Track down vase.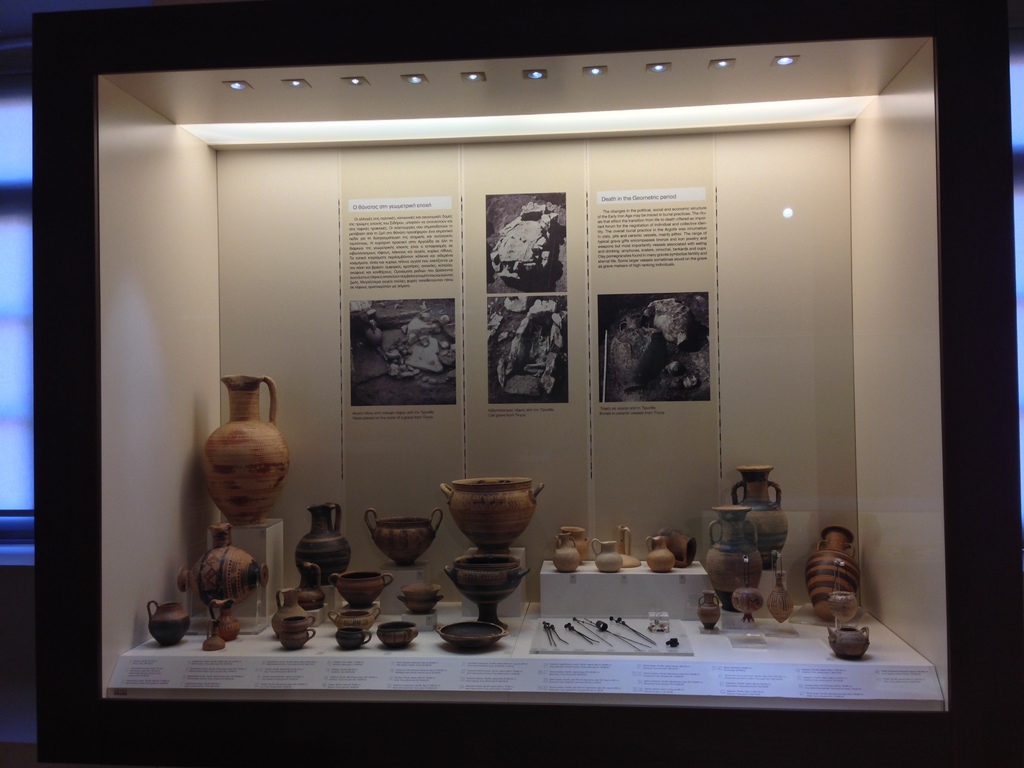
Tracked to <region>205, 374, 291, 525</region>.
